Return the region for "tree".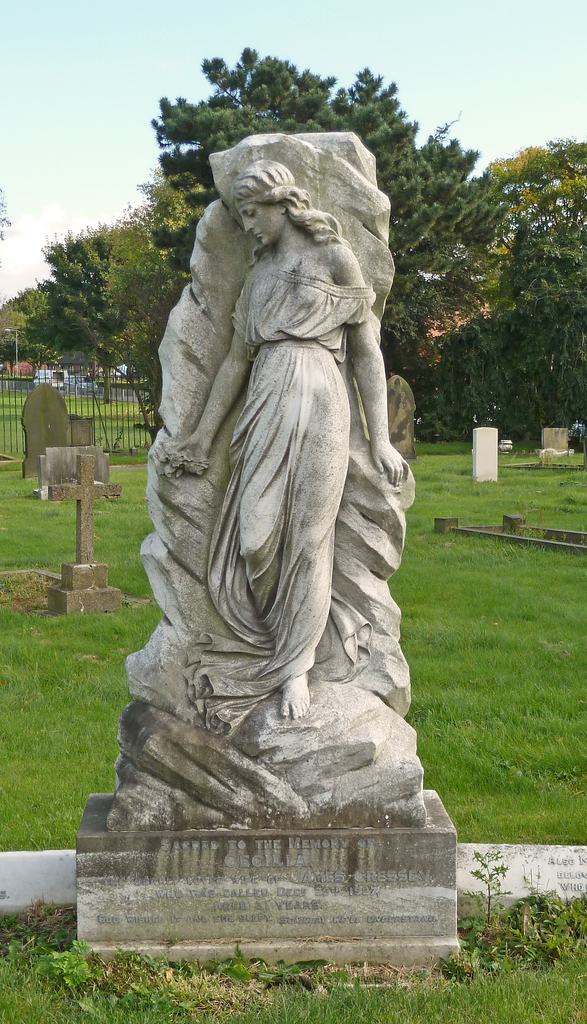
<bbox>36, 220, 145, 406</bbox>.
